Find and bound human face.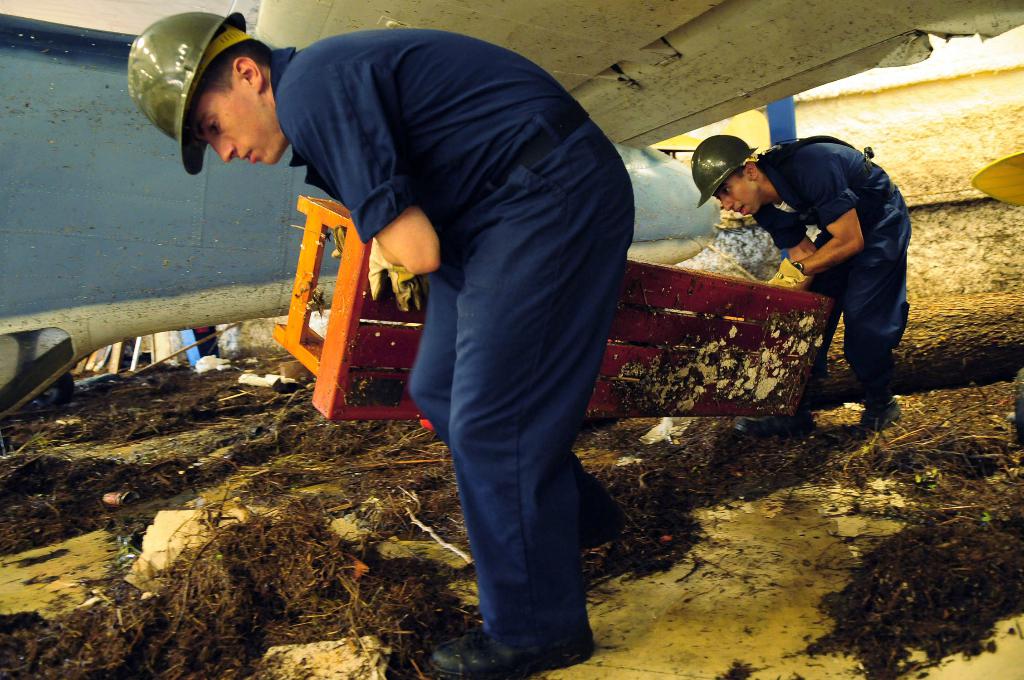
Bound: <region>714, 177, 758, 216</region>.
